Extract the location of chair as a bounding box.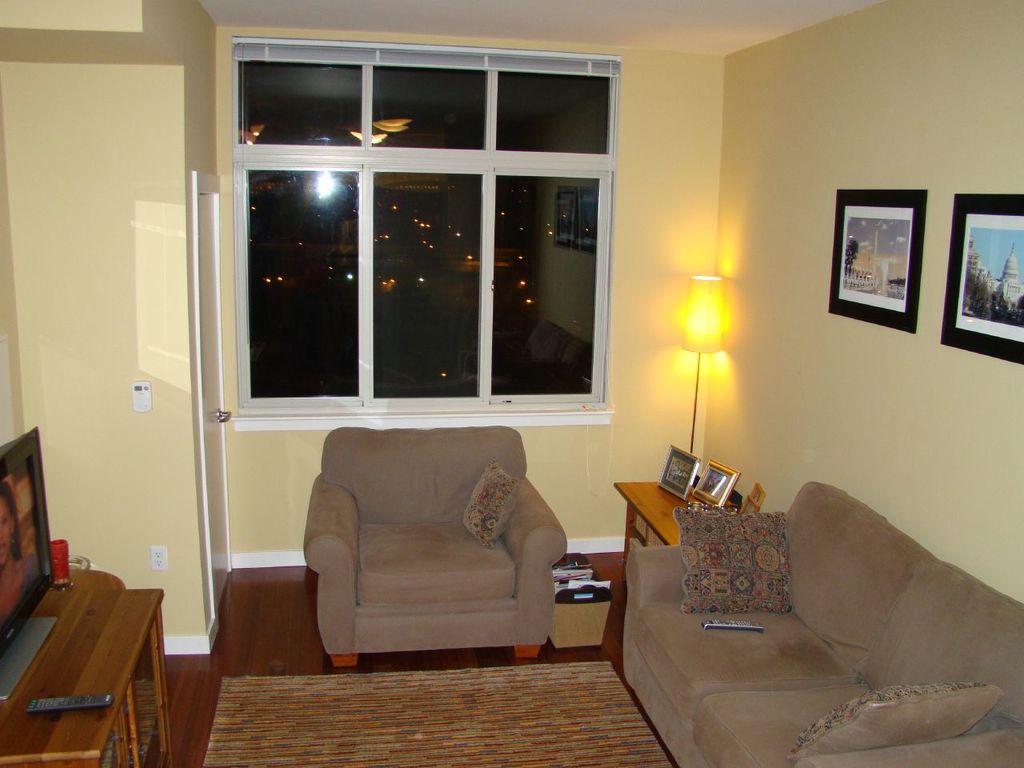
279:423:574:678.
